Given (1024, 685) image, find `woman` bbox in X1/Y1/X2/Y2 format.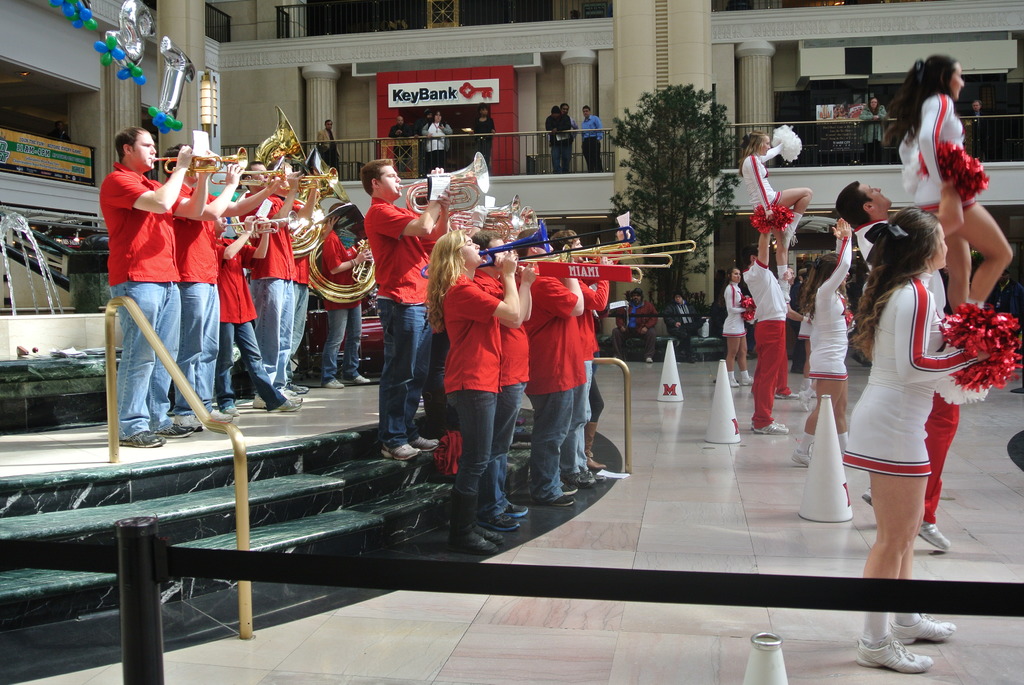
856/100/890/161.
